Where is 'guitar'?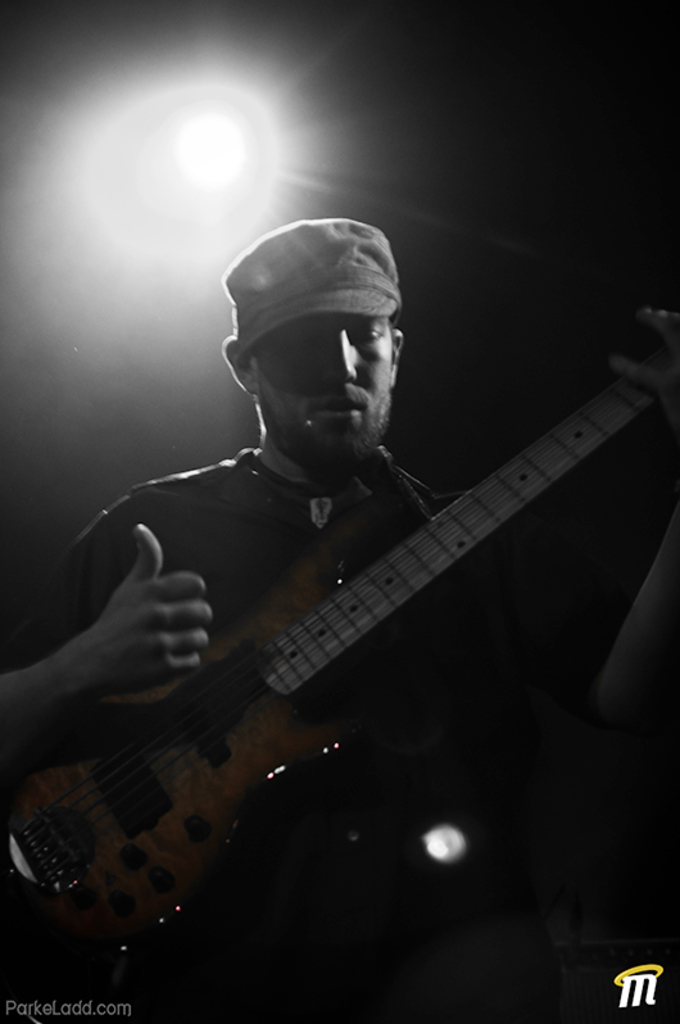
box(0, 300, 679, 968).
